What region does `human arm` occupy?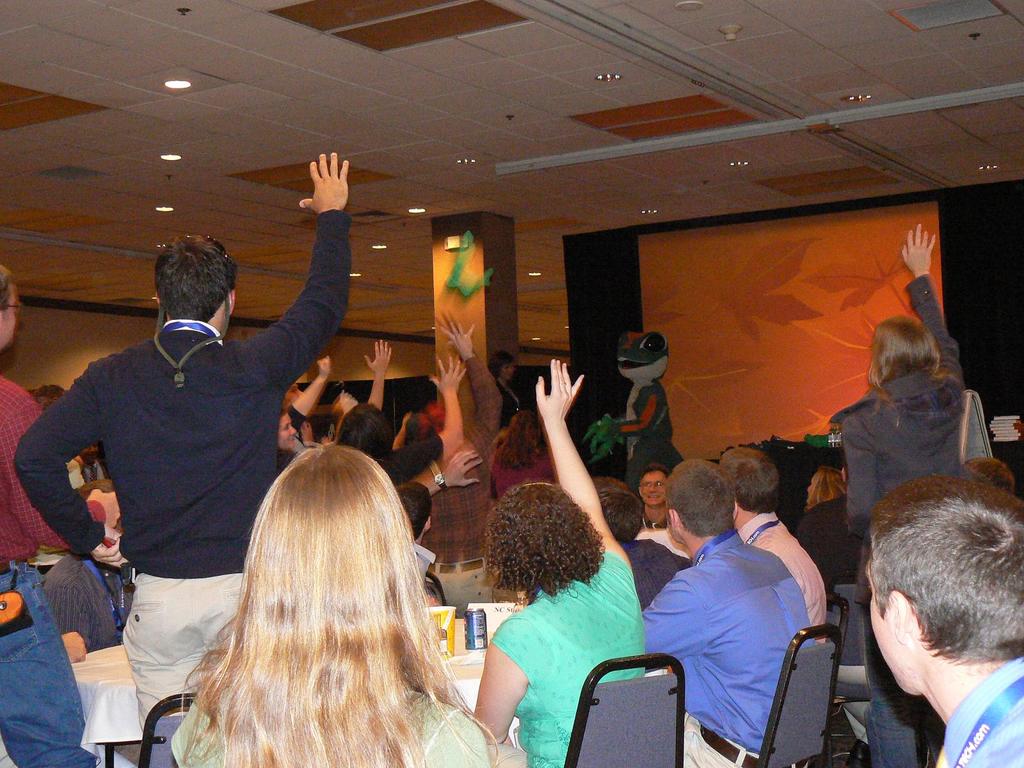
(237, 145, 354, 390).
